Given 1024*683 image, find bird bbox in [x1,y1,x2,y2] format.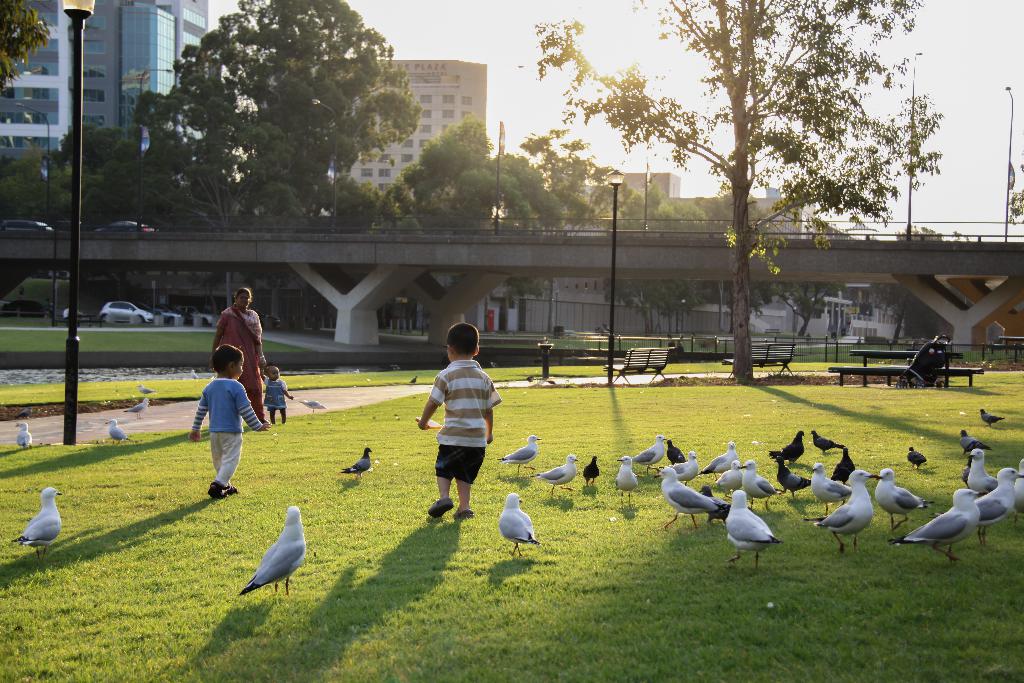
[908,441,933,474].
